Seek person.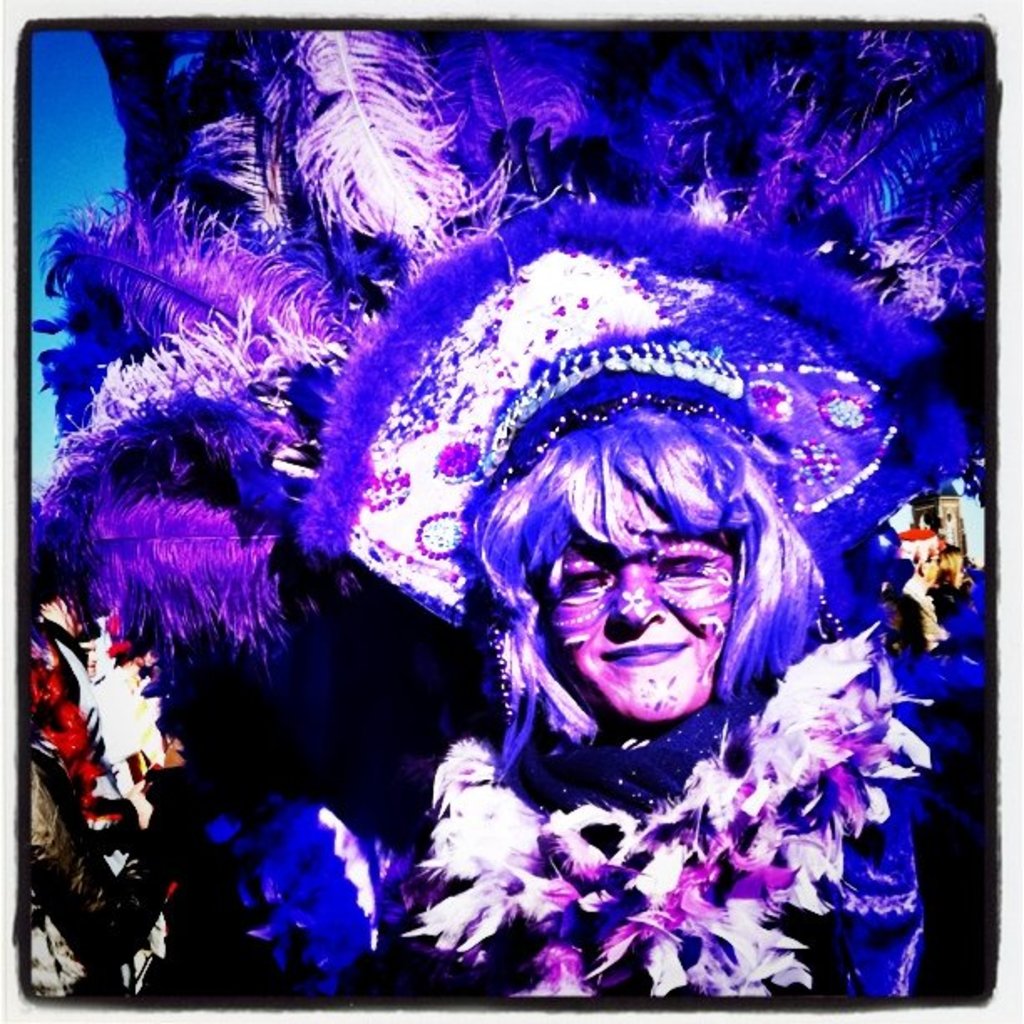
326 279 875 877.
